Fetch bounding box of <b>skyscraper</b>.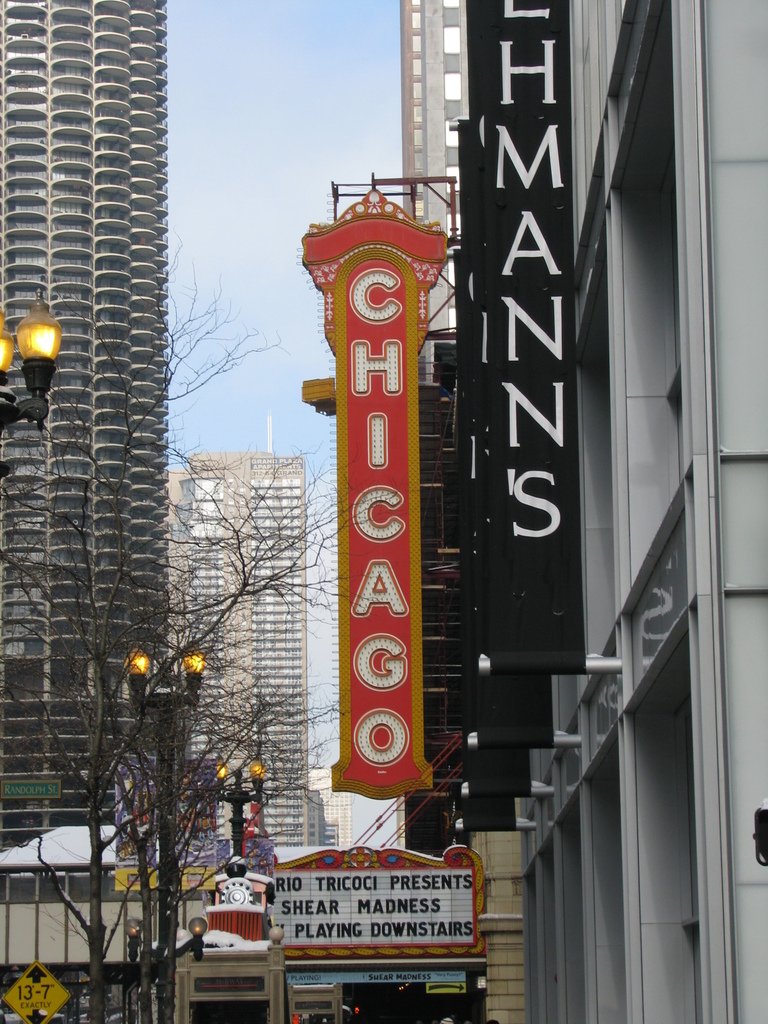
Bbox: (left=181, top=424, right=324, bottom=865).
